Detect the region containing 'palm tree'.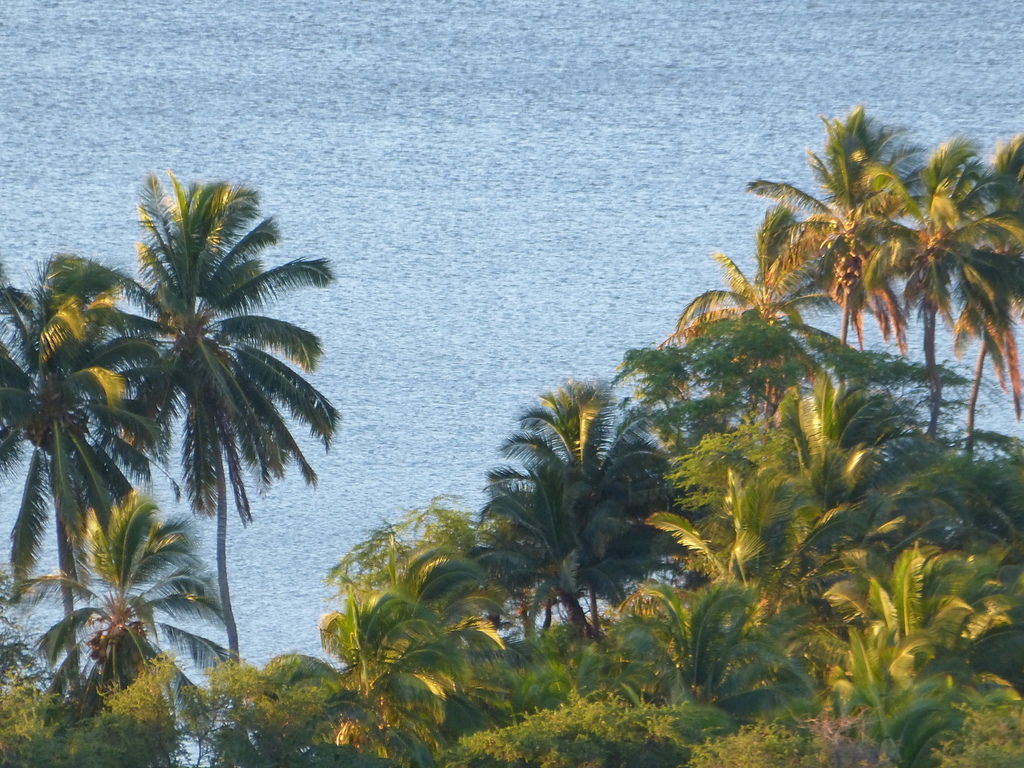
rect(294, 617, 444, 735).
